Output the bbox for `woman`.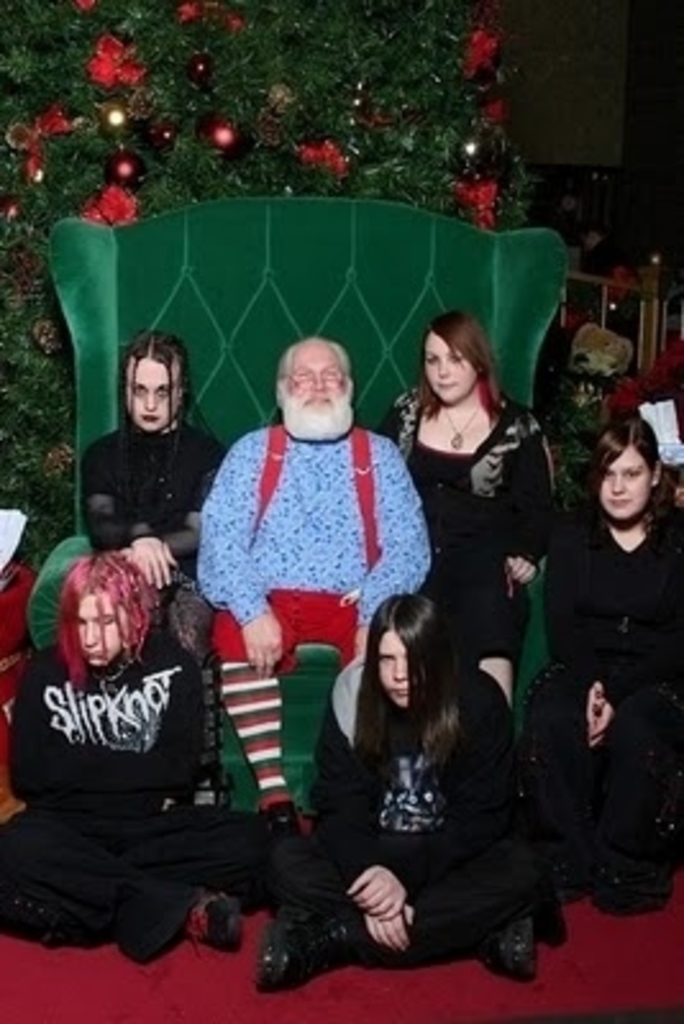
bbox=[292, 573, 515, 1009].
